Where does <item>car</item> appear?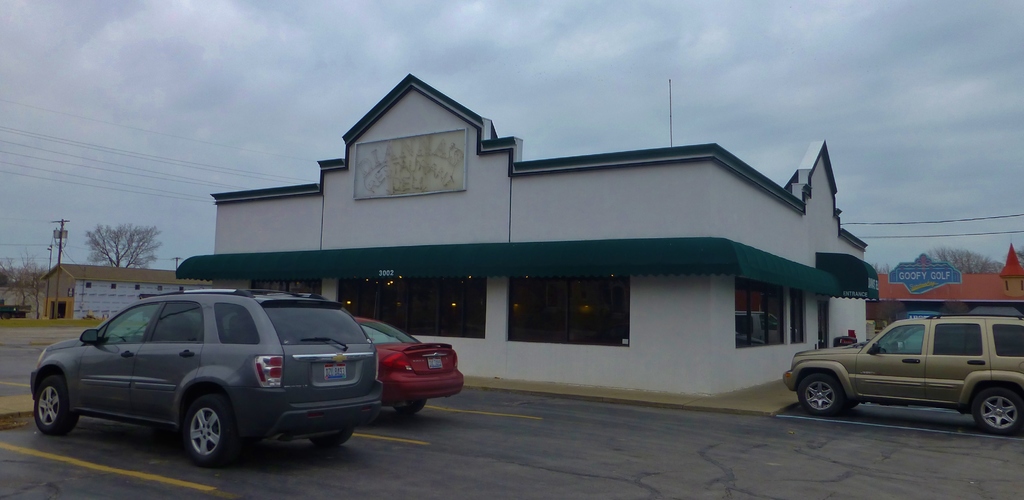
Appears at [x1=778, y1=315, x2=1023, y2=433].
